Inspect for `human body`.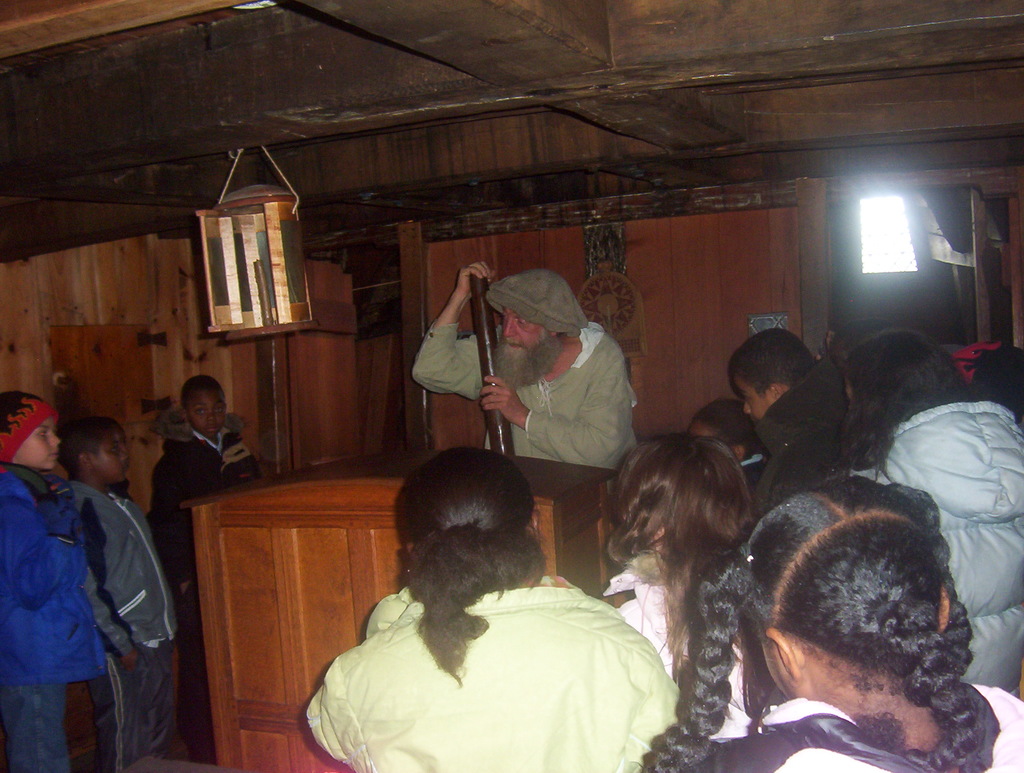
Inspection: [732,444,767,494].
